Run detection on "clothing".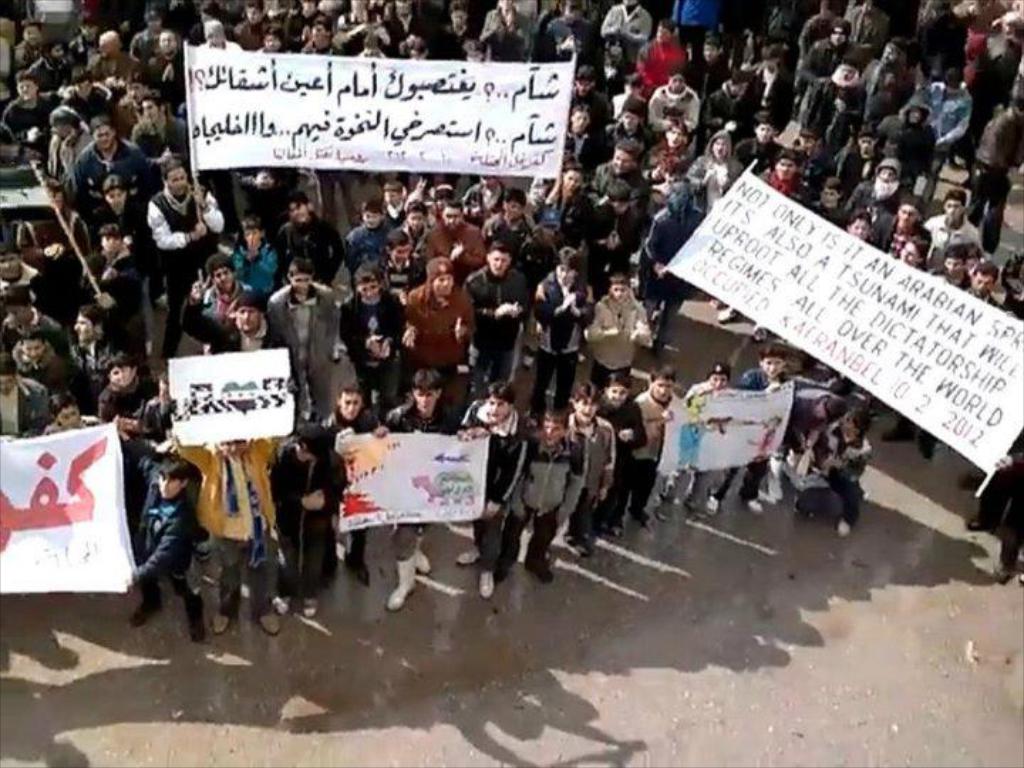
Result: x1=641, y1=175, x2=713, y2=313.
